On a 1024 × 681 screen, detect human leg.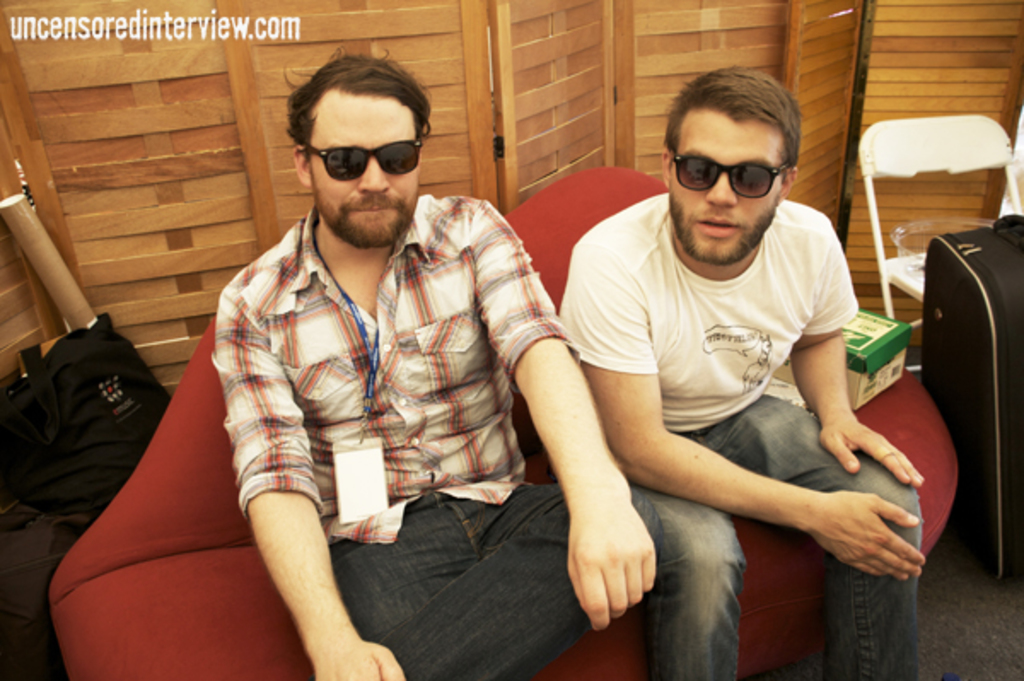
x1=372, y1=481, x2=660, y2=679.
